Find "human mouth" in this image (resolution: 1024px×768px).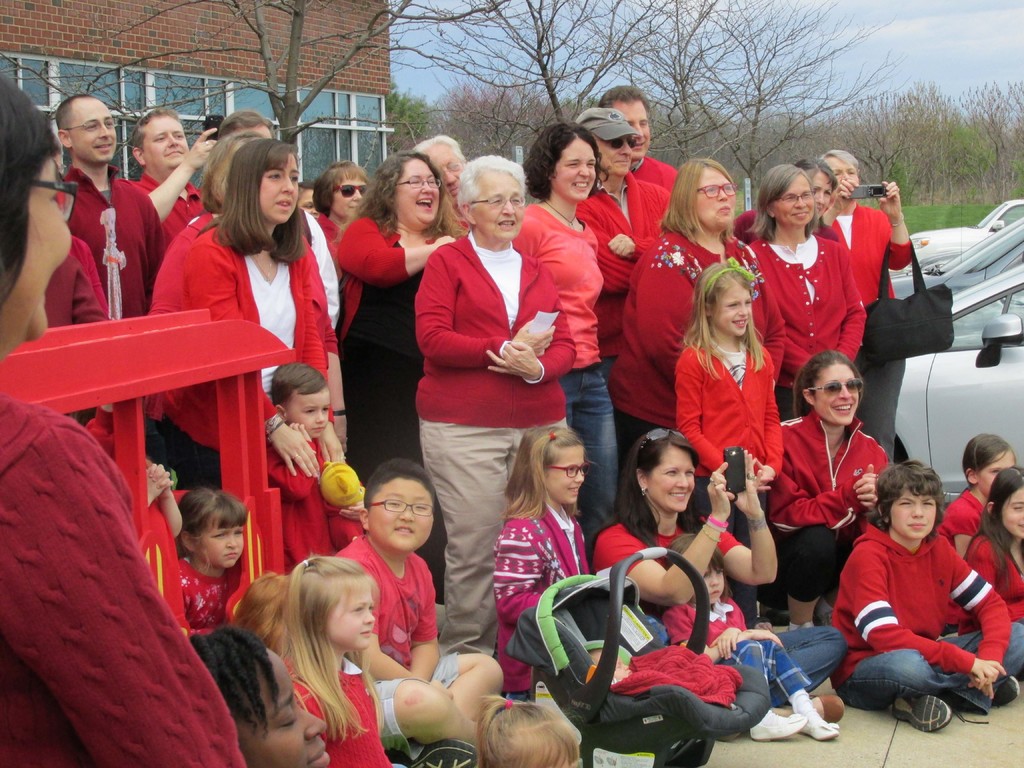
Rect(499, 211, 516, 228).
